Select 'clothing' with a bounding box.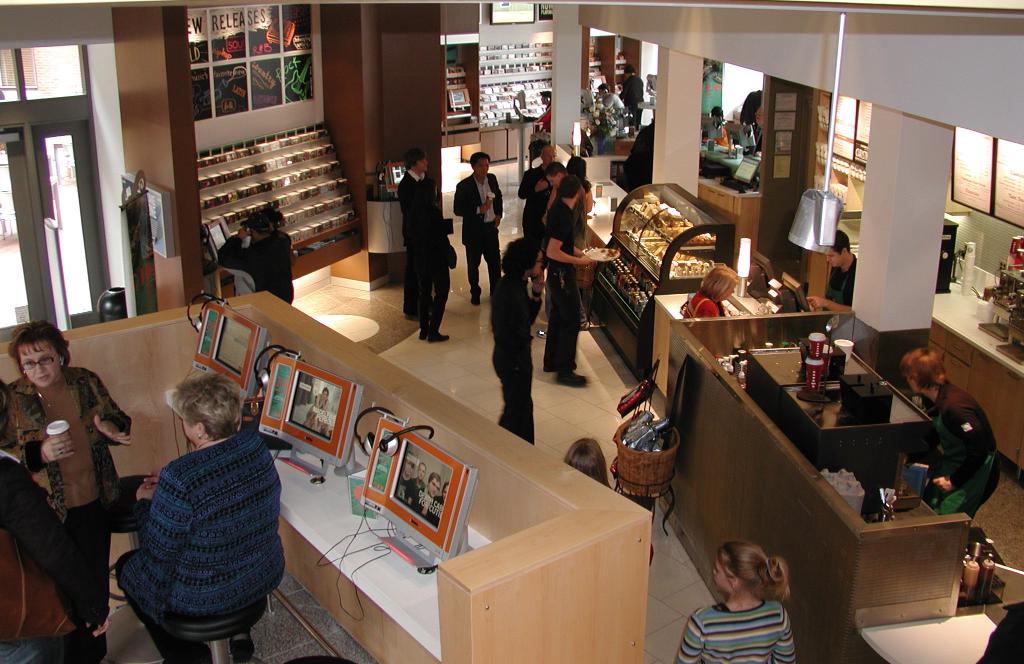
x1=113 y1=408 x2=293 y2=663.
